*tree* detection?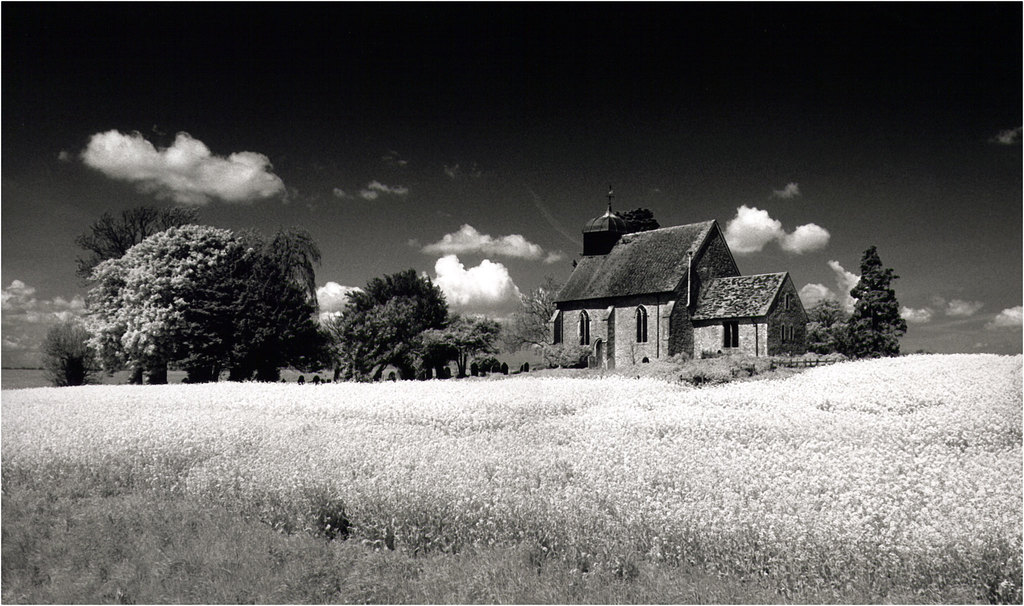
325 270 449 382
